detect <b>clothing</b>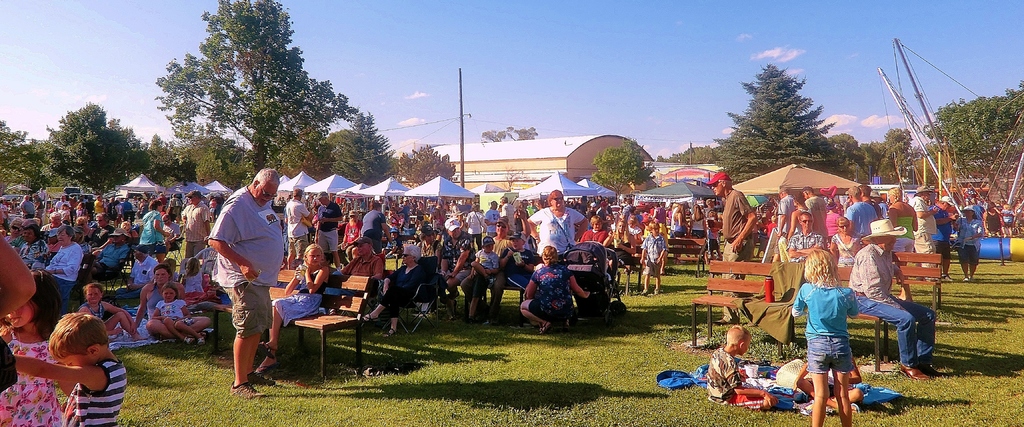
pyautogui.locateOnScreen(934, 209, 953, 258)
